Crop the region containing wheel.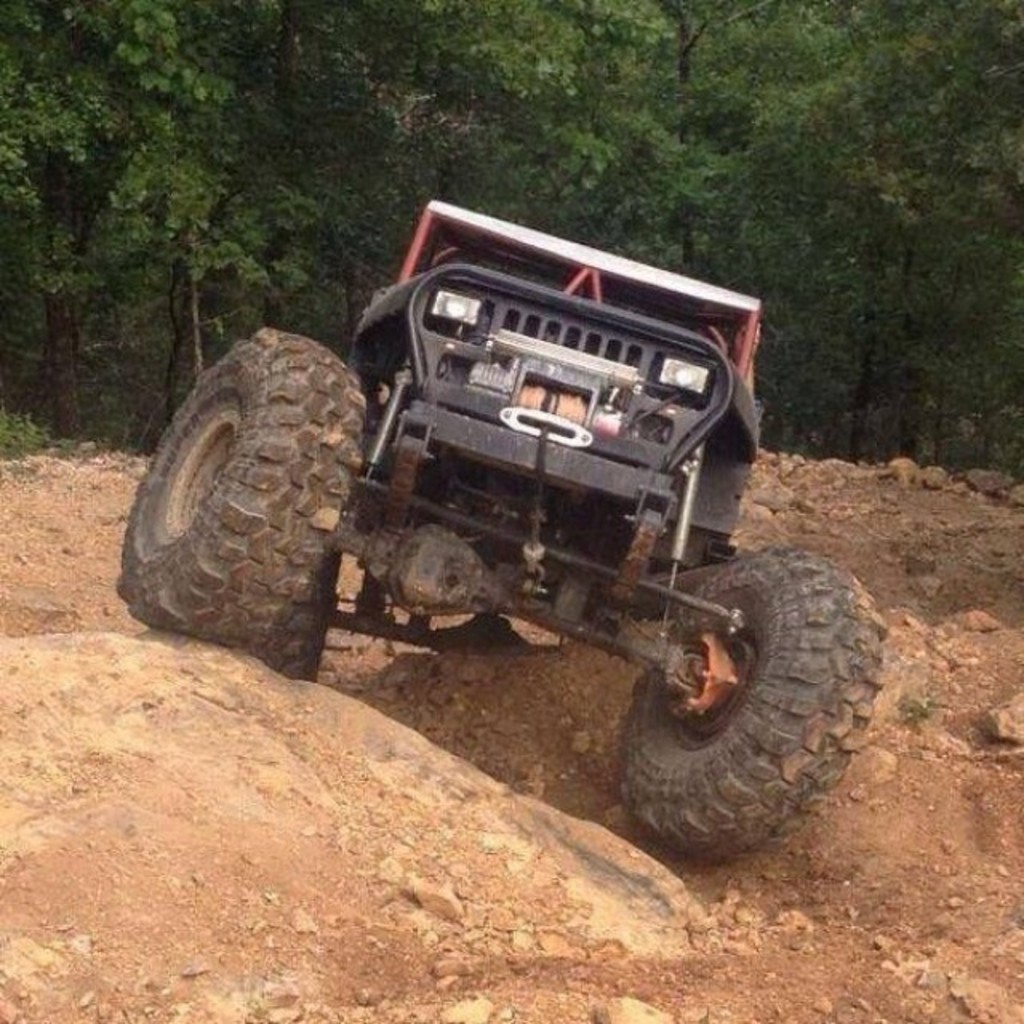
Crop region: [613,530,859,856].
